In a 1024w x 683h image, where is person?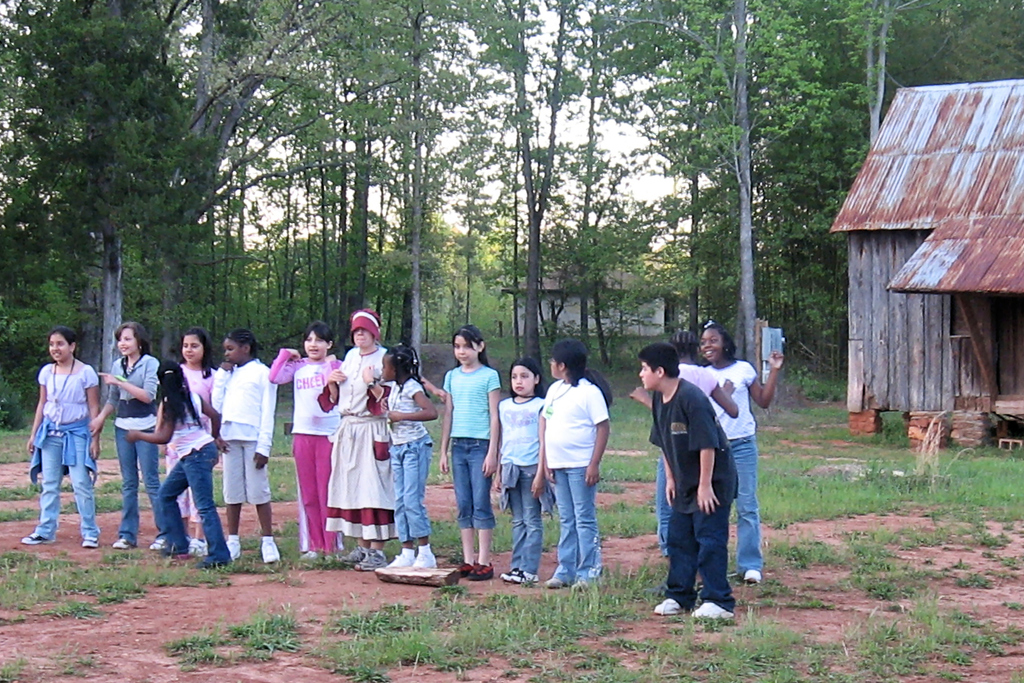
Rect(525, 338, 608, 608).
